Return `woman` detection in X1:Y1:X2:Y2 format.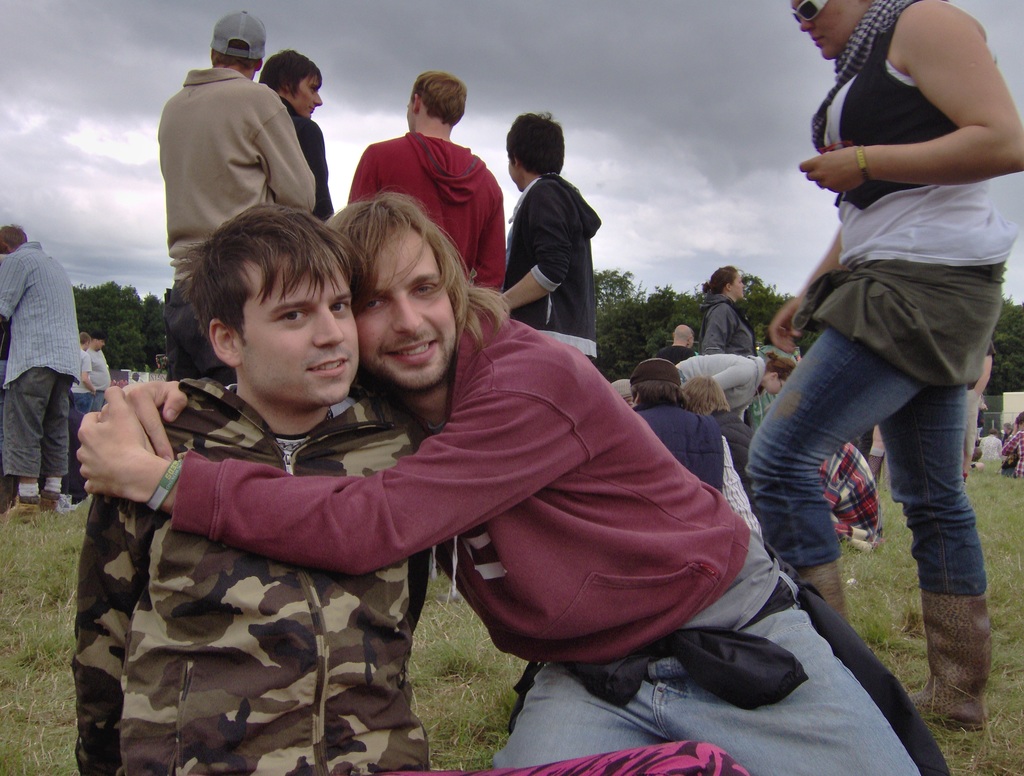
702:265:756:353.
